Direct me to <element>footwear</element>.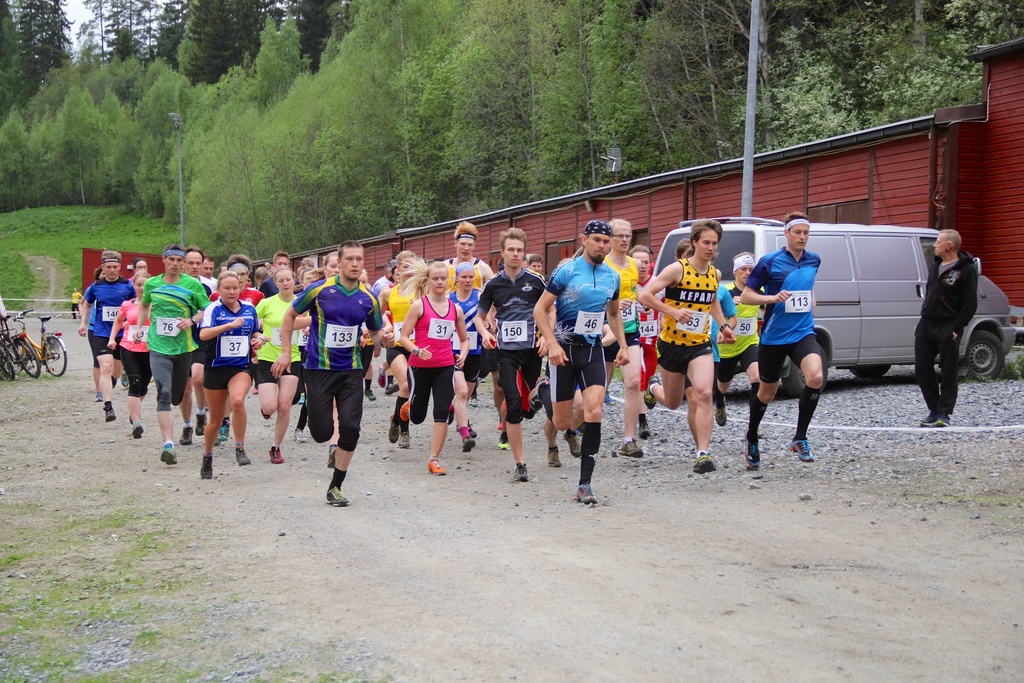
Direction: bbox=(109, 378, 116, 387).
